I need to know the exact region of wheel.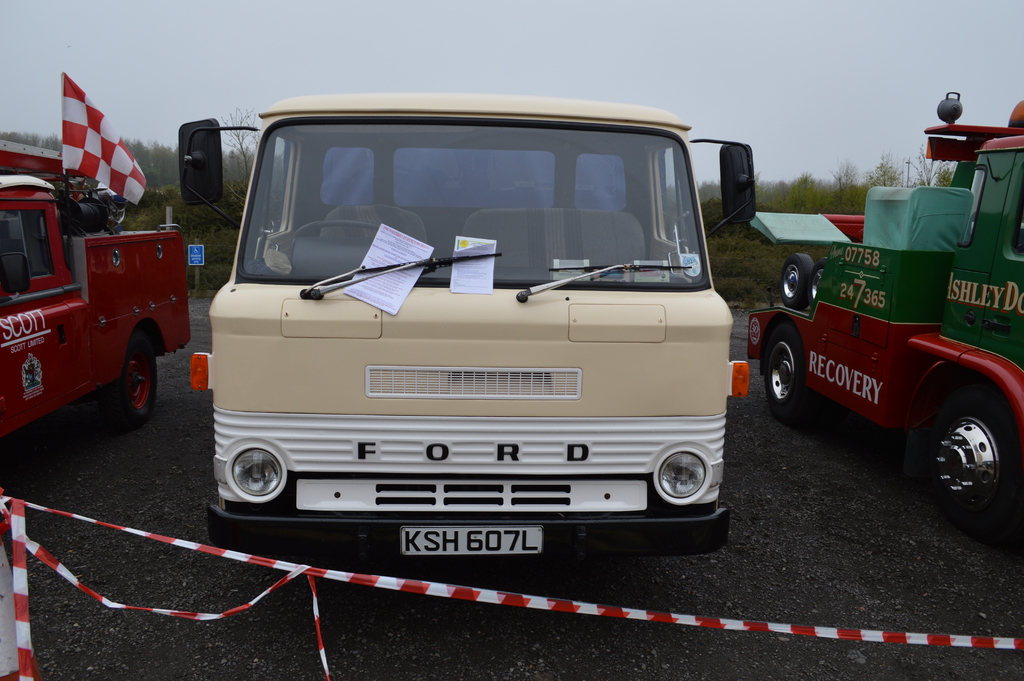
Region: 779:251:819:309.
